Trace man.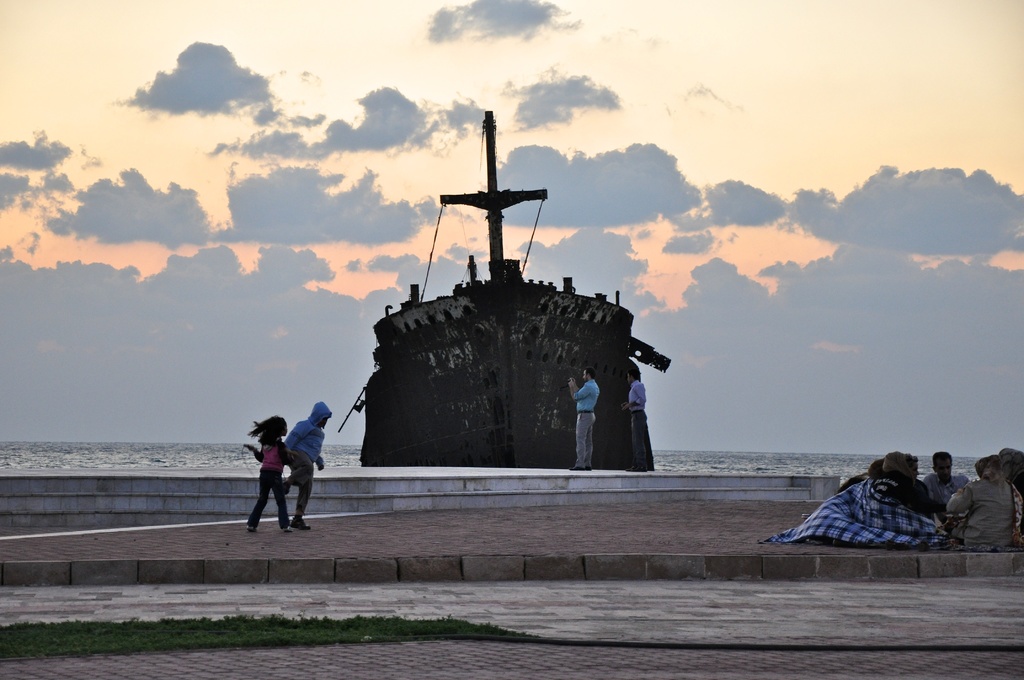
Traced to 624, 371, 649, 469.
